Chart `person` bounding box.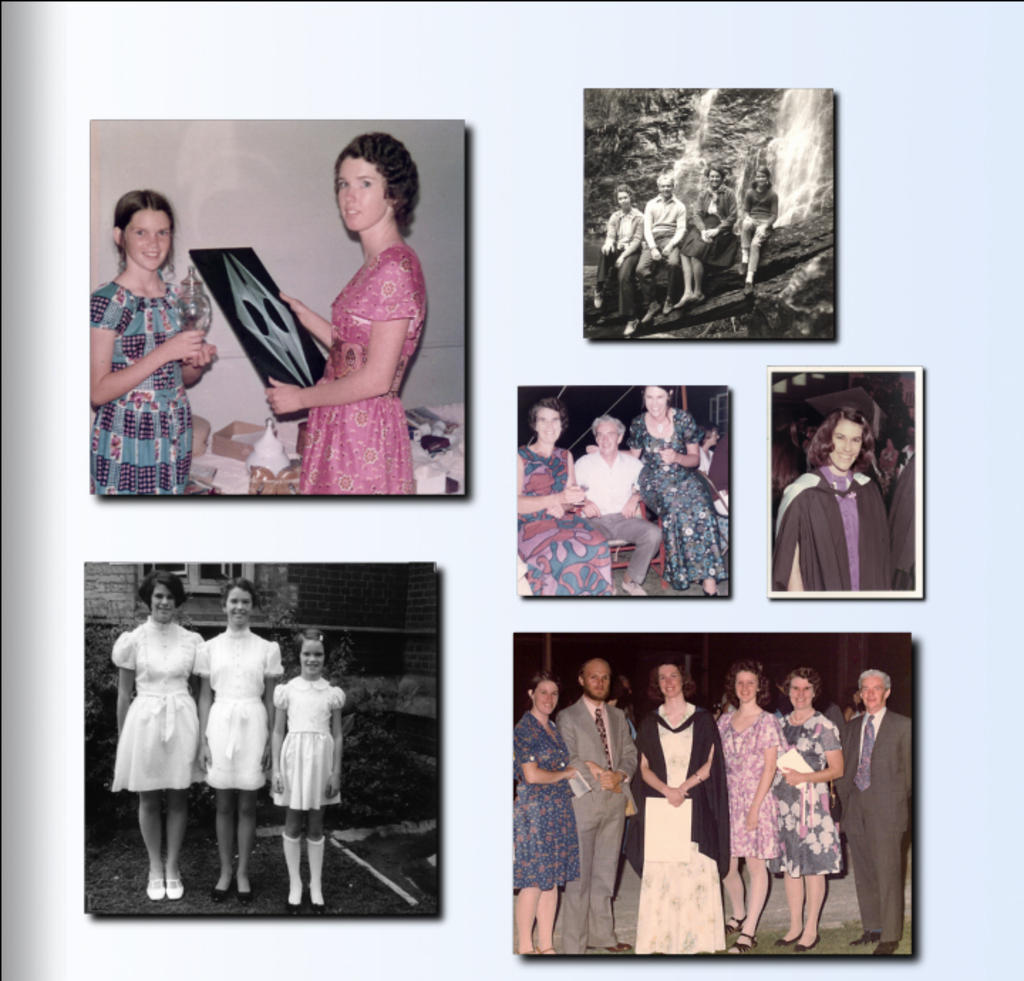
Charted: select_region(523, 400, 619, 596).
